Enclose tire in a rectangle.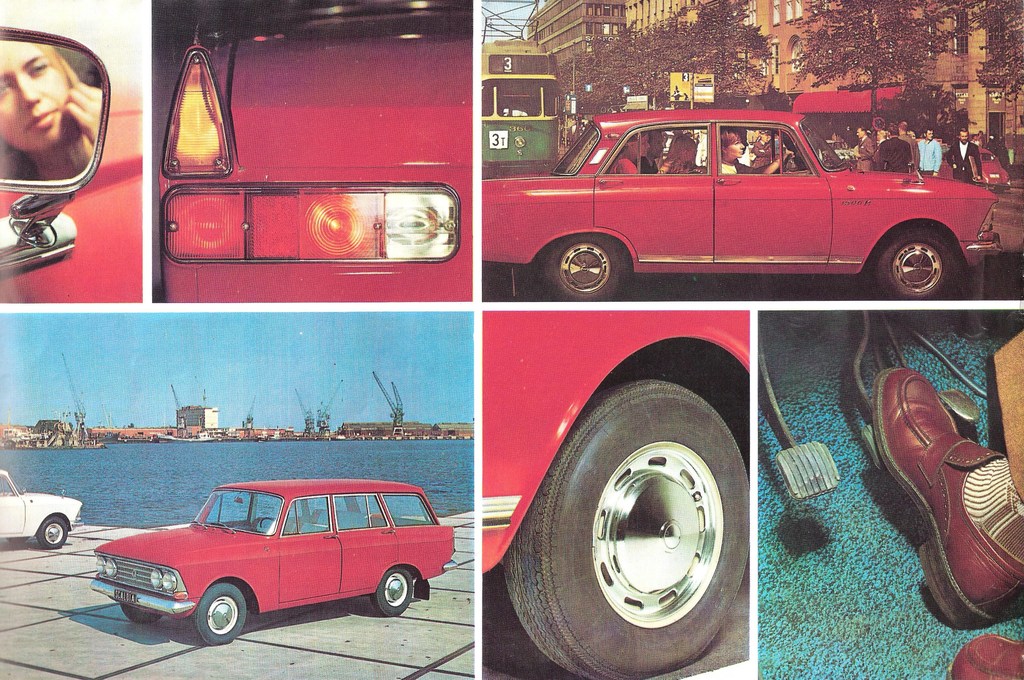
l=36, t=516, r=79, b=551.
